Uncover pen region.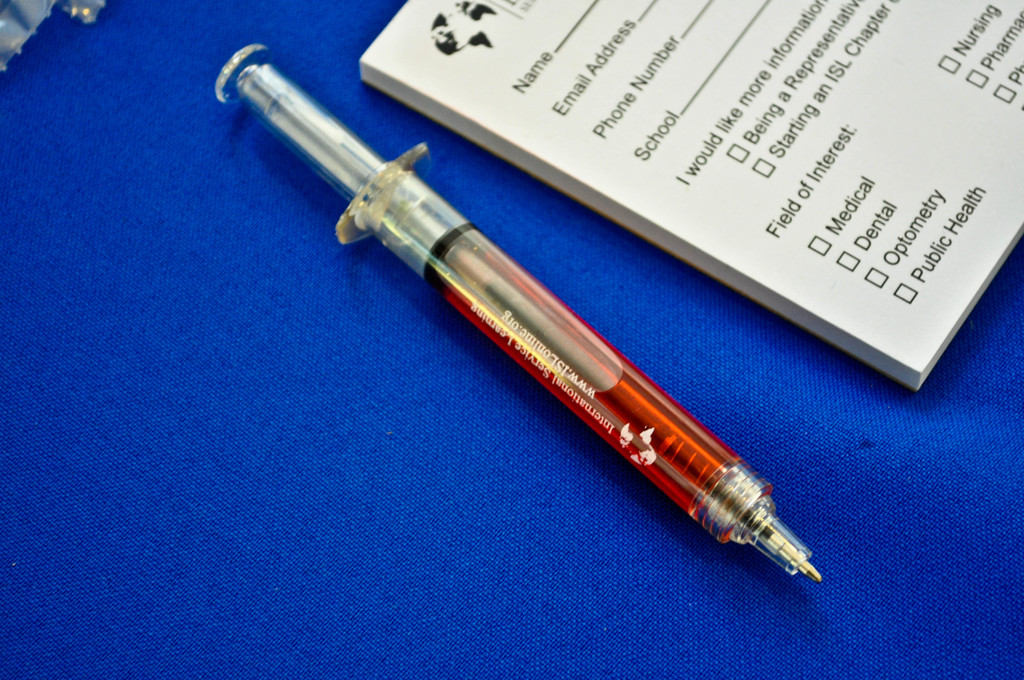
Uncovered: 214/42/824/582.
